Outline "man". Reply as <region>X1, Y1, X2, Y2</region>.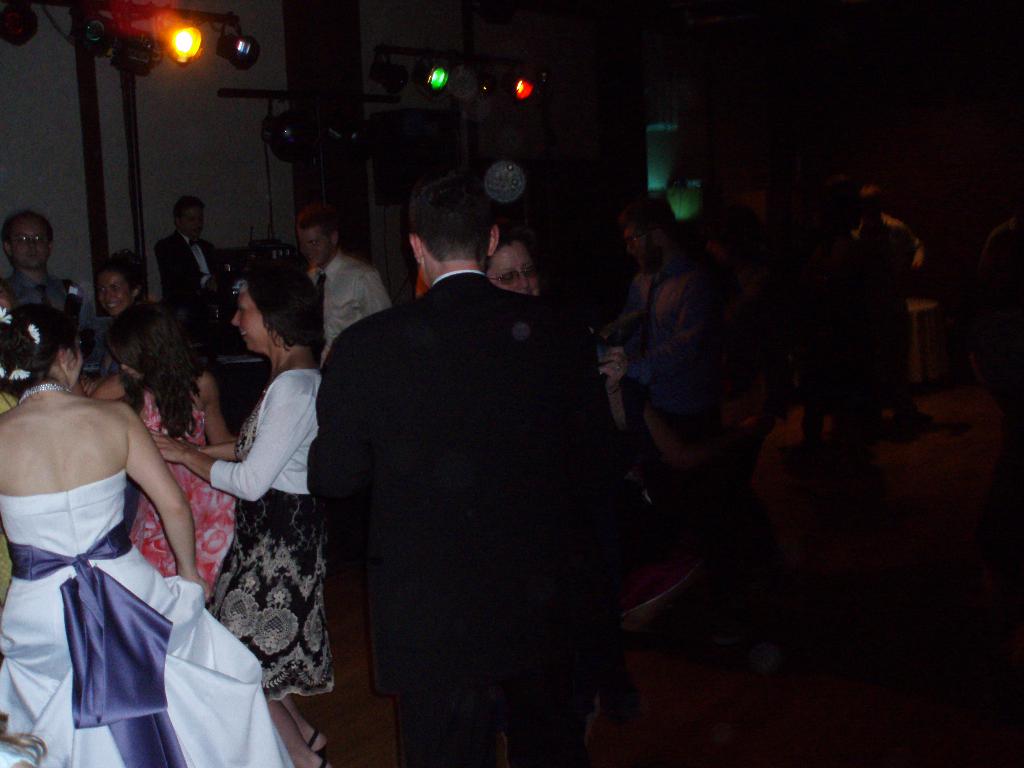
<region>289, 214, 390, 378</region>.
